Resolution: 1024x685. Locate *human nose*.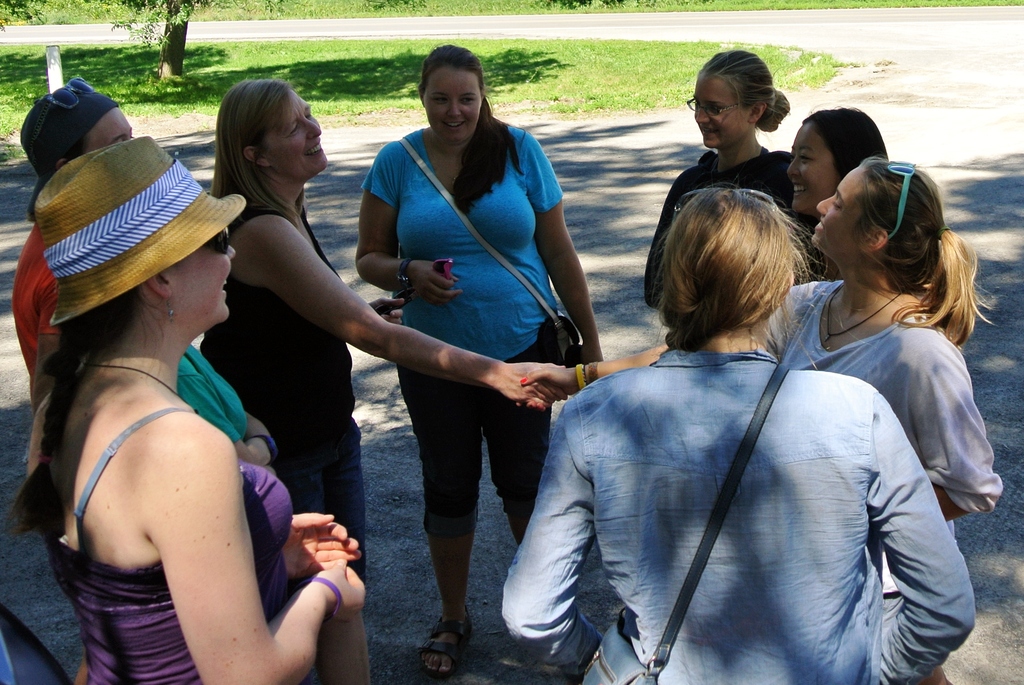
l=449, t=101, r=460, b=116.
